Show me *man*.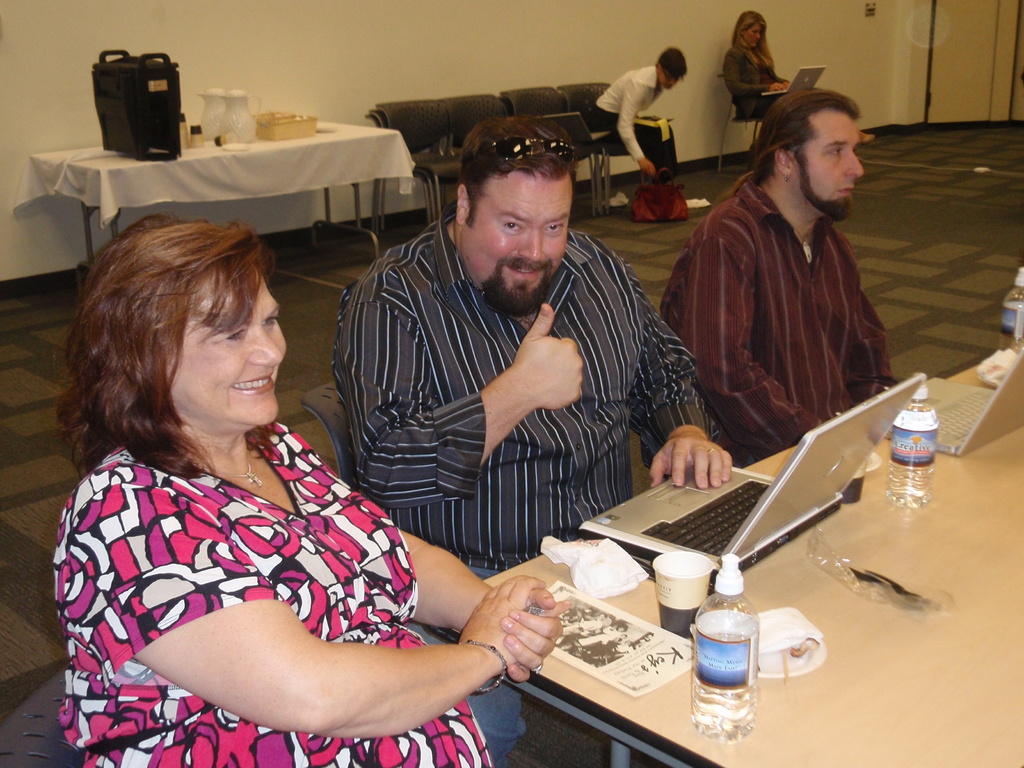
*man* is here: pyautogui.locateOnScreen(588, 41, 694, 182).
